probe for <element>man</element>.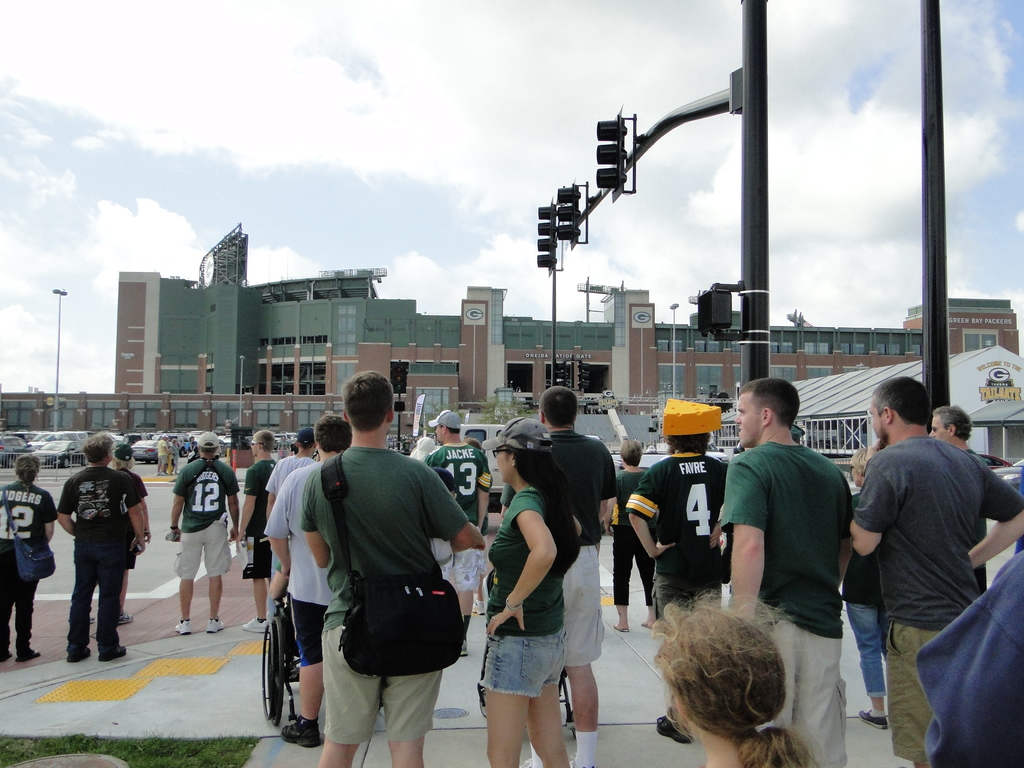
Probe result: <bbox>417, 406, 493, 660</bbox>.
